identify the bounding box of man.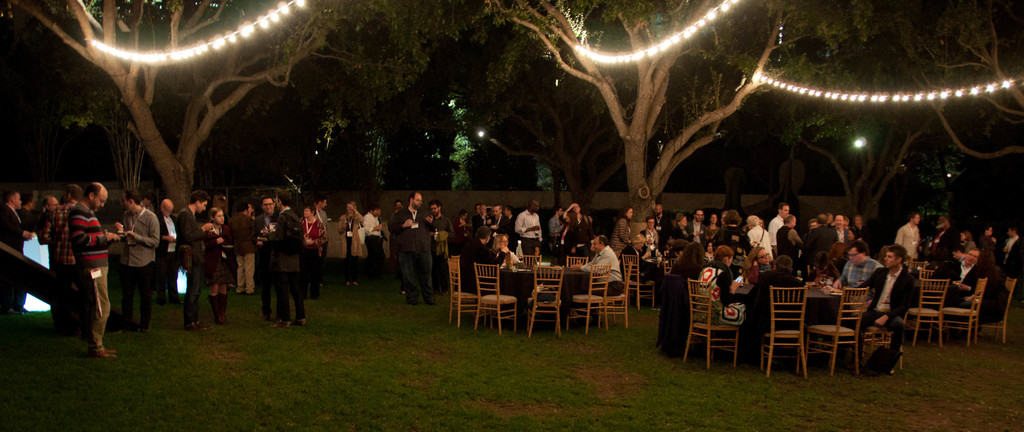
rect(920, 246, 985, 310).
